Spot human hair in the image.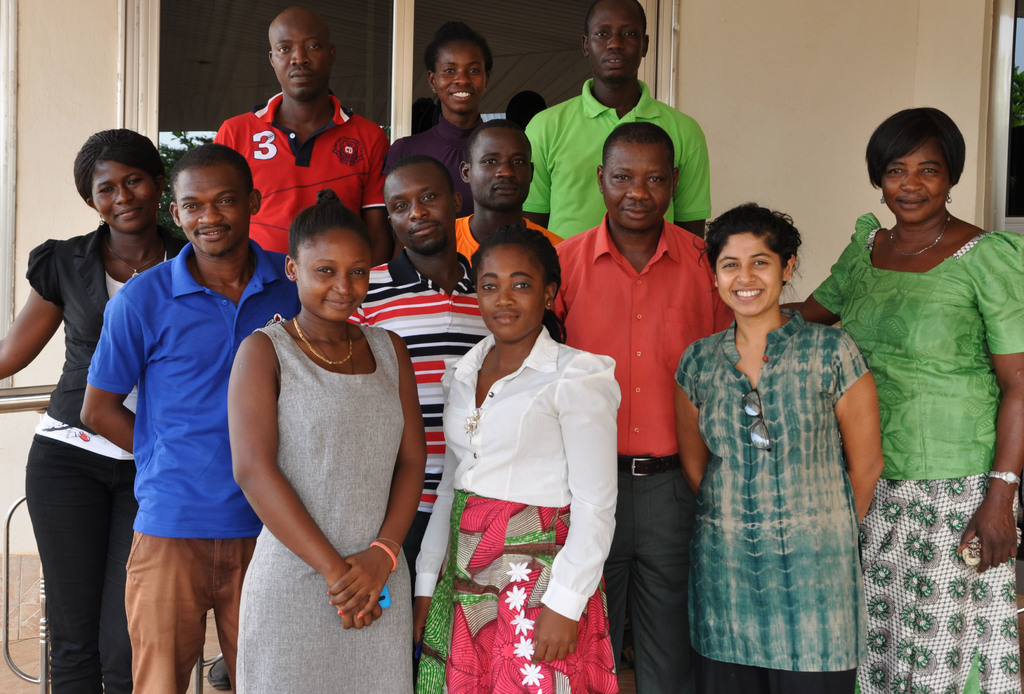
human hair found at x1=74, y1=131, x2=170, y2=216.
